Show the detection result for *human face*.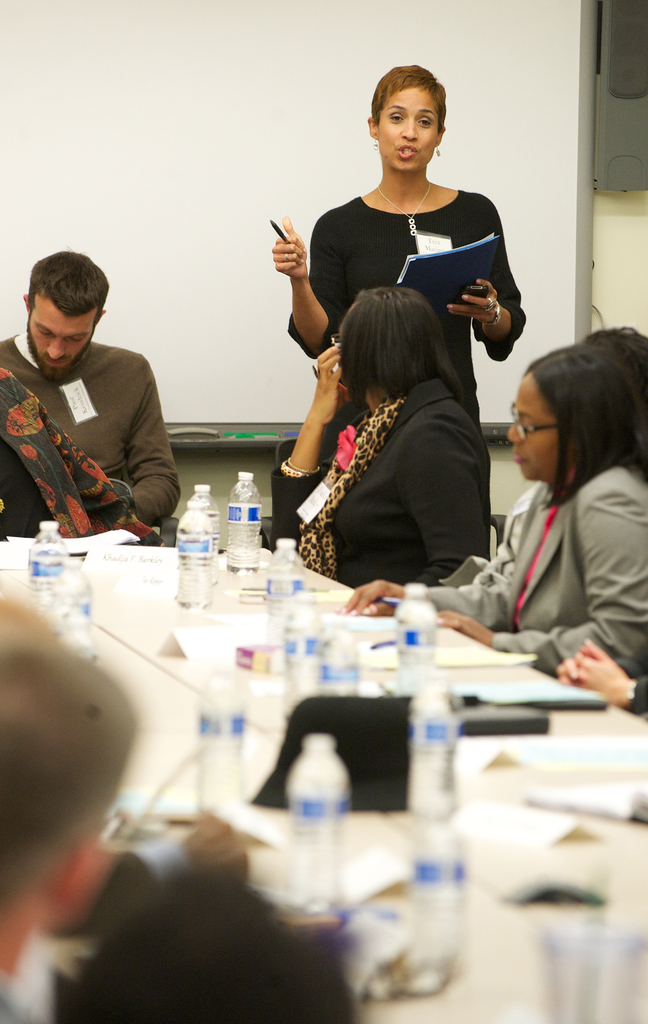
[30,314,97,379].
